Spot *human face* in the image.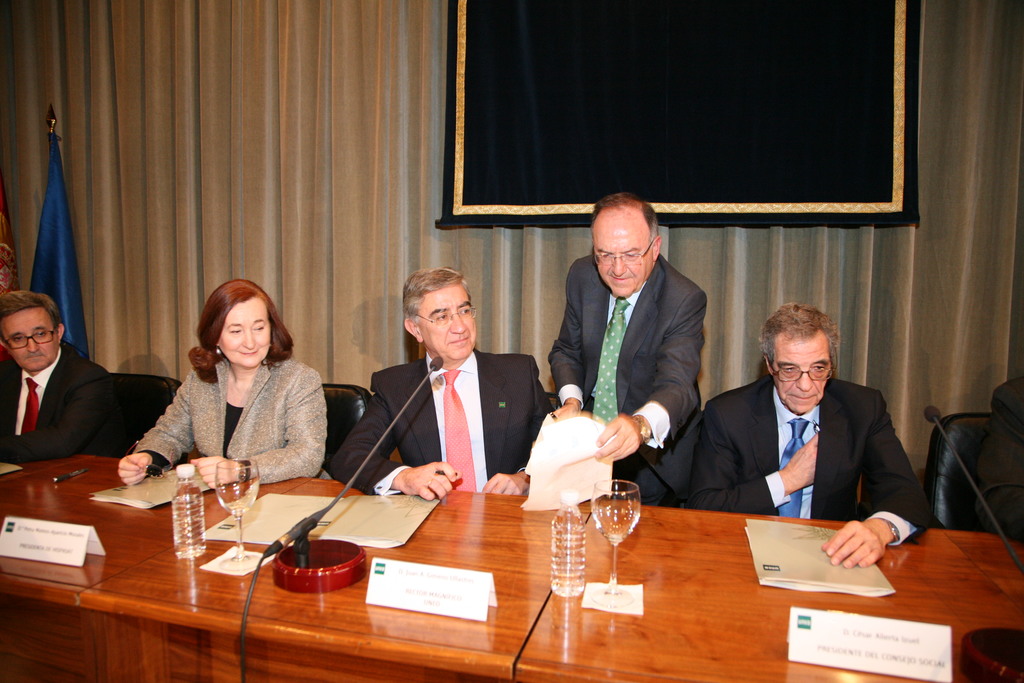
*human face* found at {"left": 774, "top": 334, "right": 830, "bottom": 411}.
